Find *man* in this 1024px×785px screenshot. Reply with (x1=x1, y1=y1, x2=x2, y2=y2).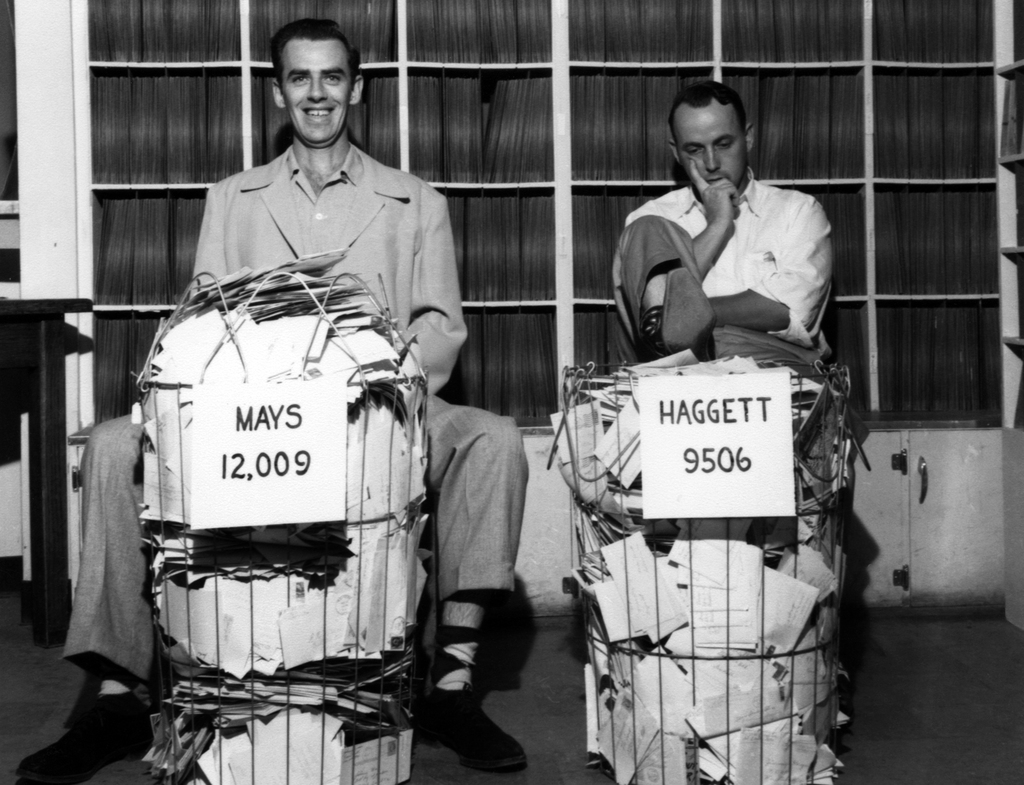
(x1=607, y1=81, x2=835, y2=373).
